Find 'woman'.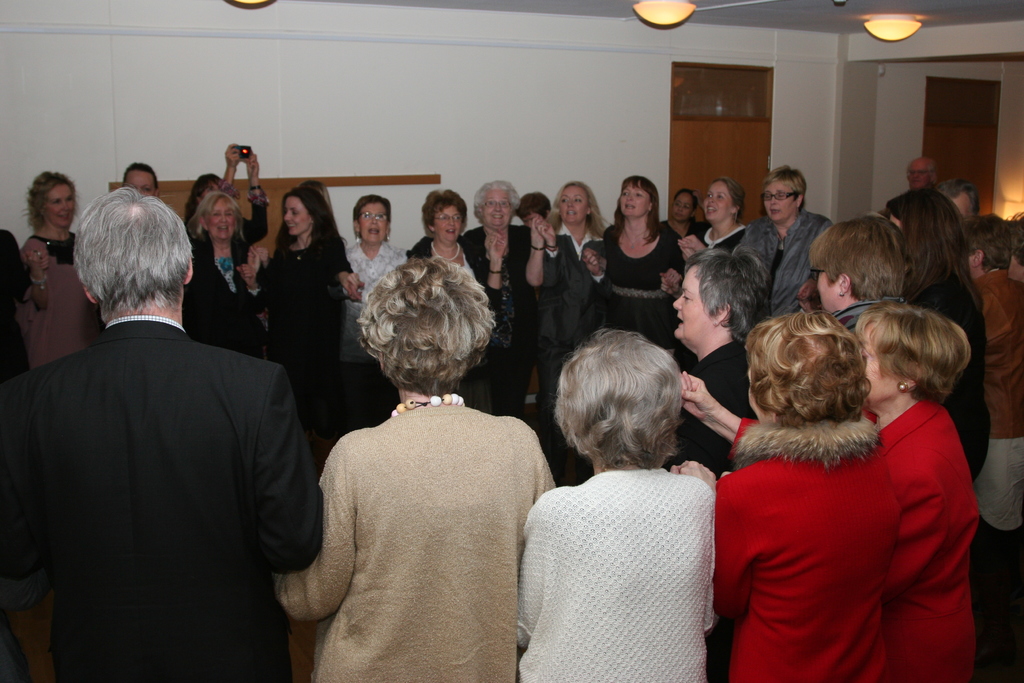
{"left": 741, "top": 164, "right": 831, "bottom": 320}.
